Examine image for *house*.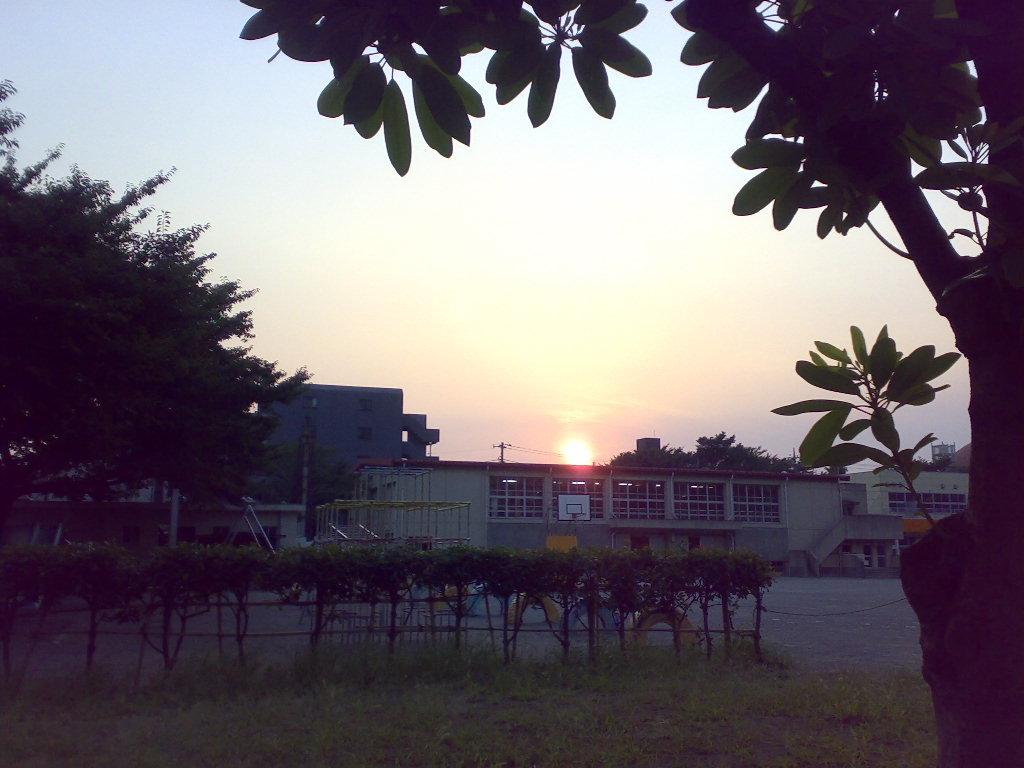
Examination result: {"x1": 263, "y1": 385, "x2": 439, "y2": 501}.
